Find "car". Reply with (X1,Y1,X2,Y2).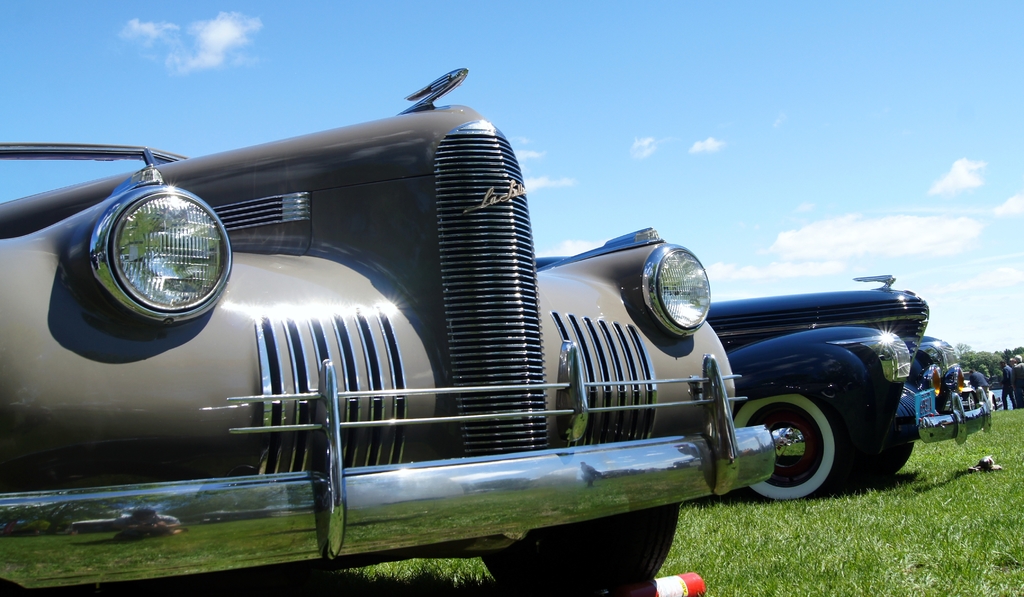
(2,62,794,593).
